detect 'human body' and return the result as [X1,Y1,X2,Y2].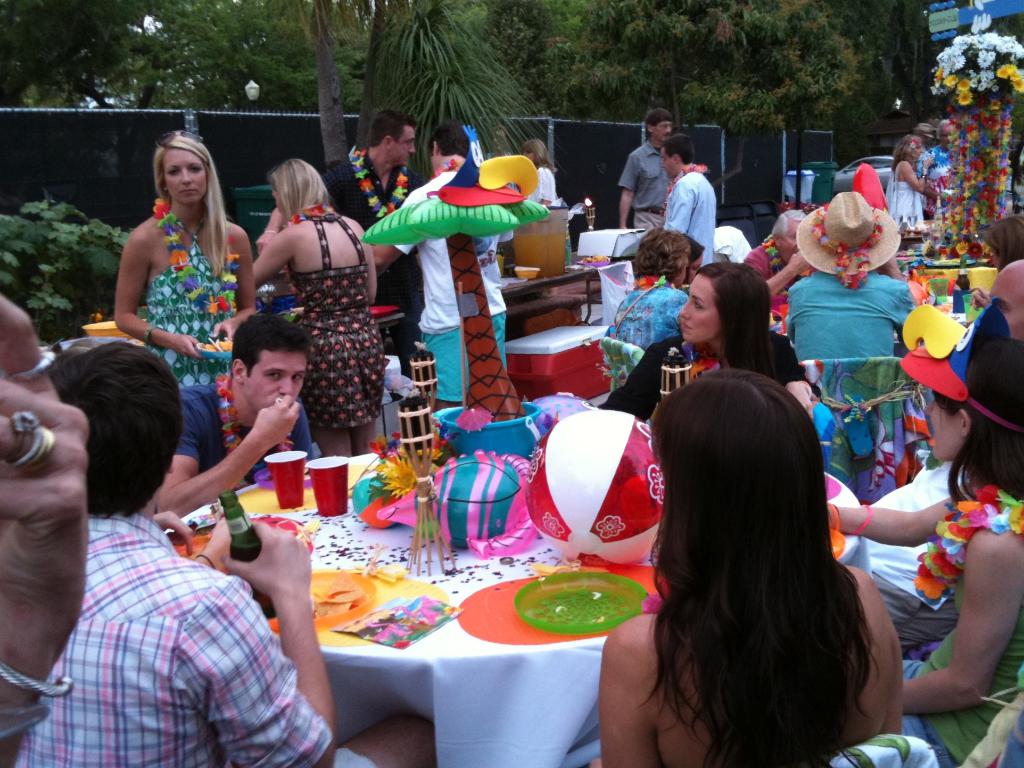
[613,104,678,225].
